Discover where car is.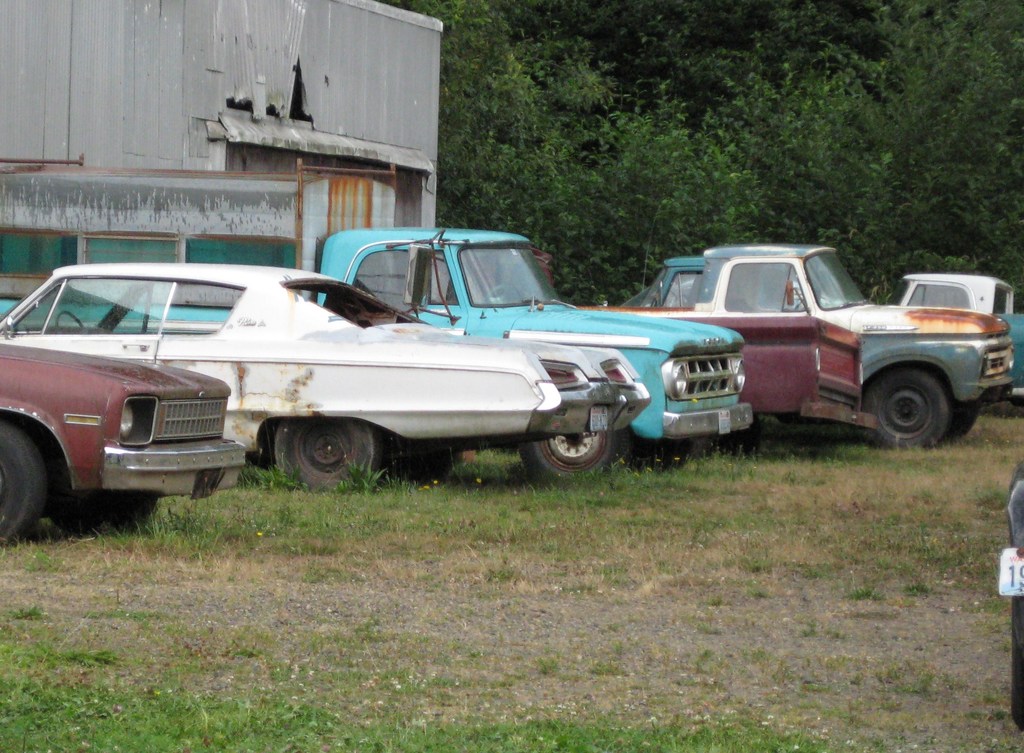
Discovered at detection(639, 257, 706, 309).
